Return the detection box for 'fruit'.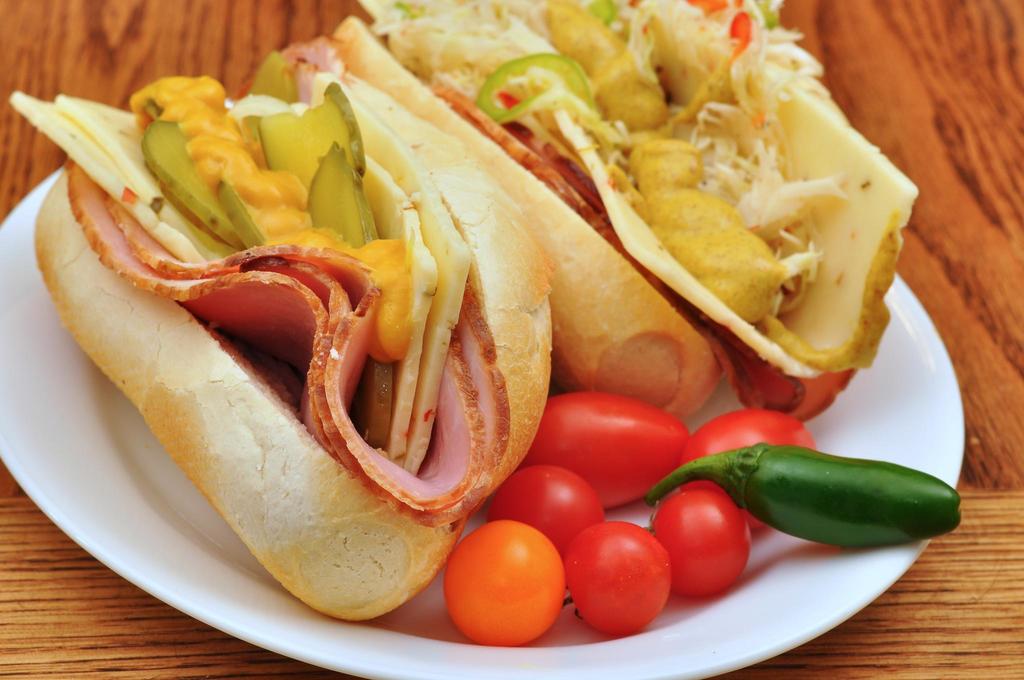
[301,133,355,236].
